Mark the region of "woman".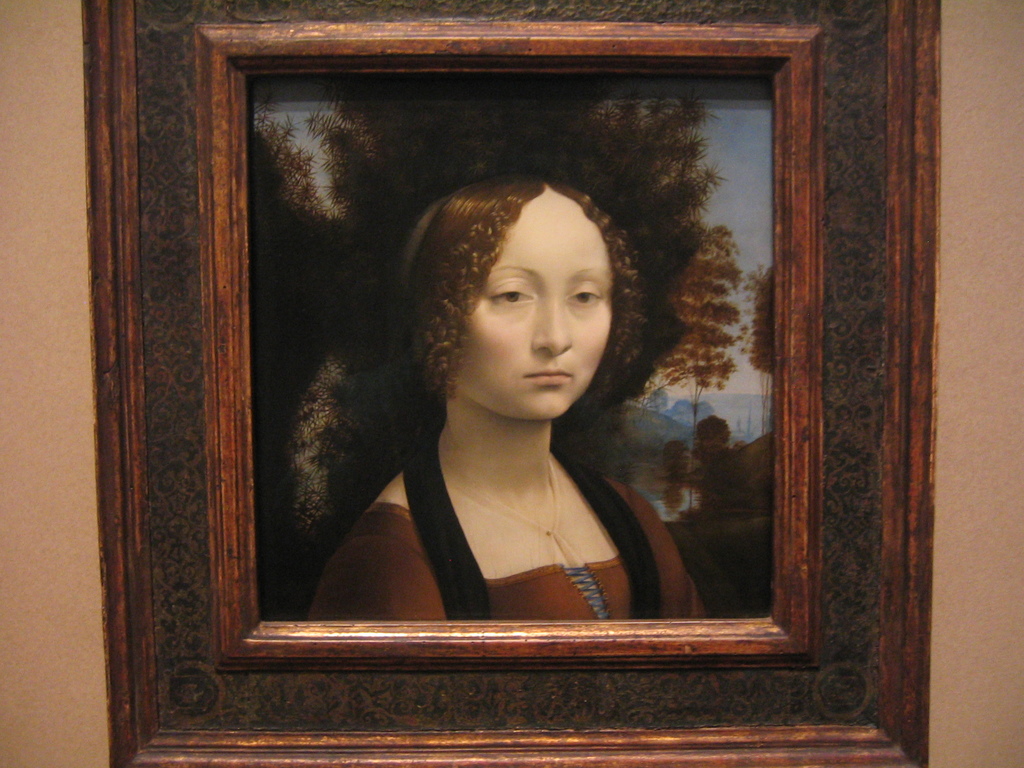
Region: bbox(291, 157, 725, 636).
